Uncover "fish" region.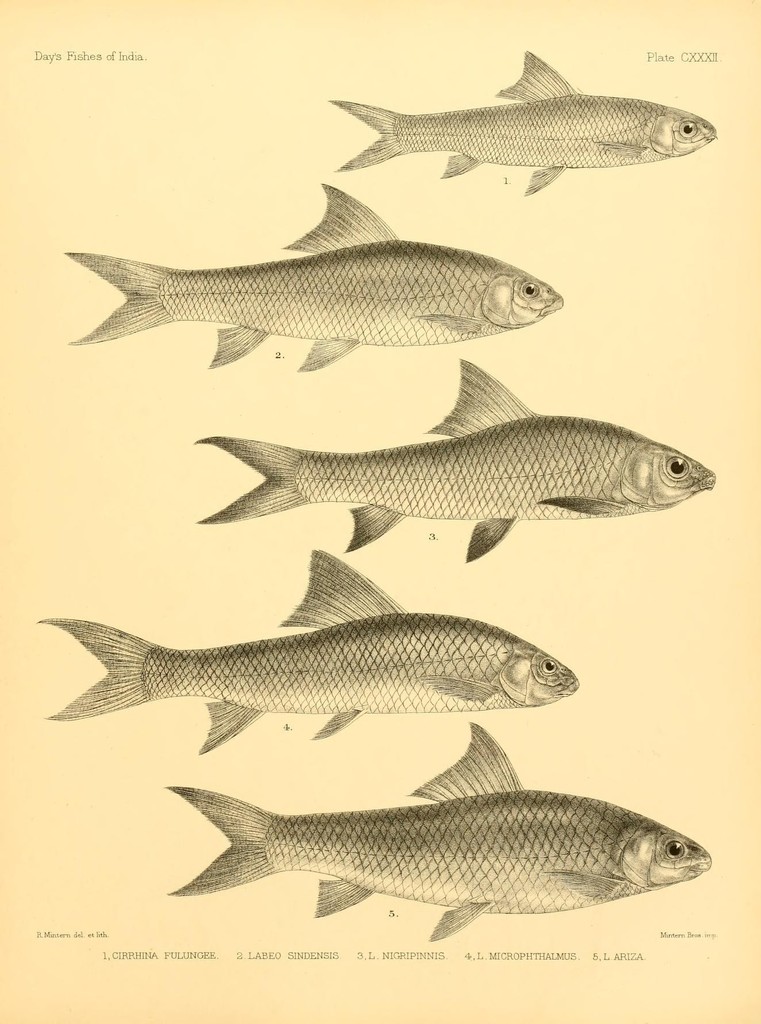
Uncovered: (x1=40, y1=541, x2=578, y2=760).
